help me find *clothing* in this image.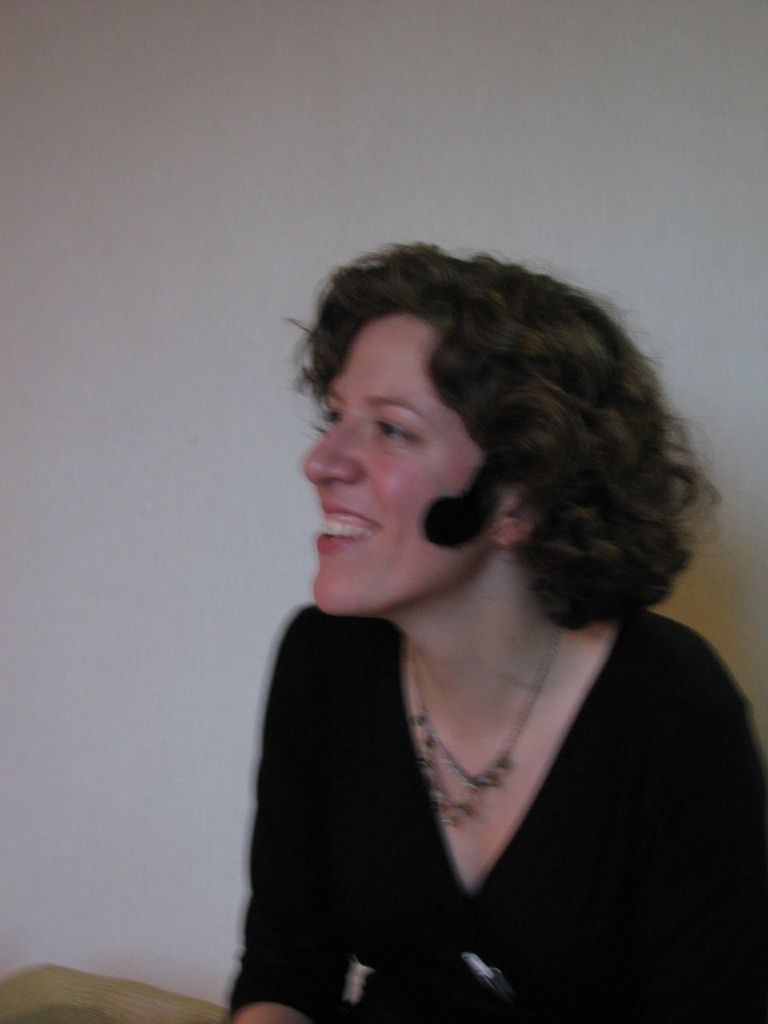
Found it: 217:557:749:1012.
